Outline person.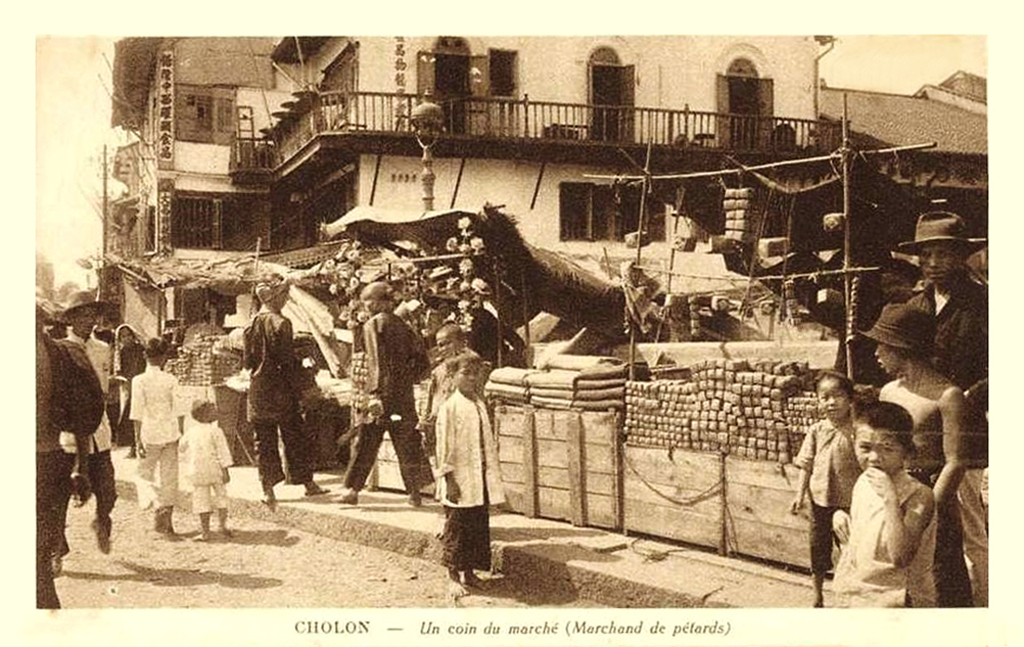
Outline: x1=28, y1=291, x2=108, y2=612.
